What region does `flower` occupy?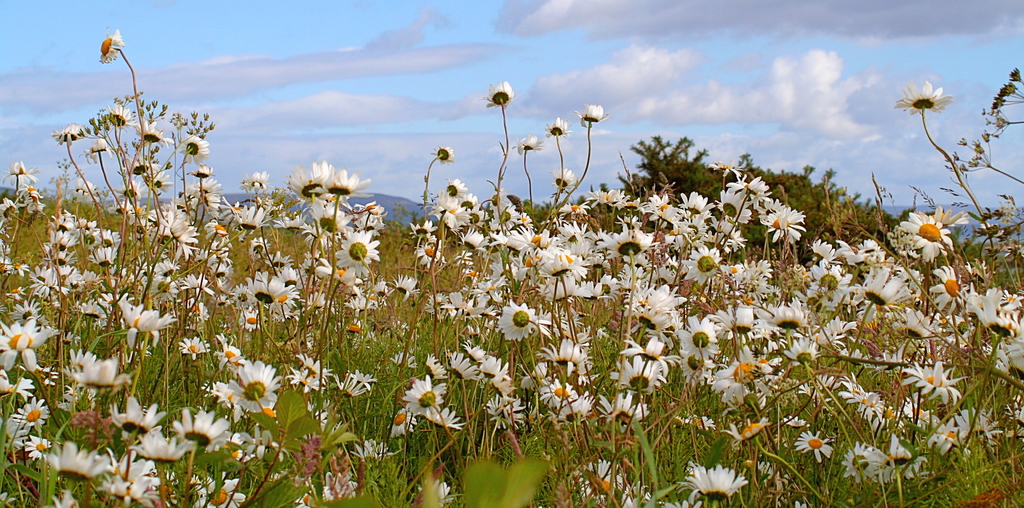
l=543, t=117, r=568, b=142.
